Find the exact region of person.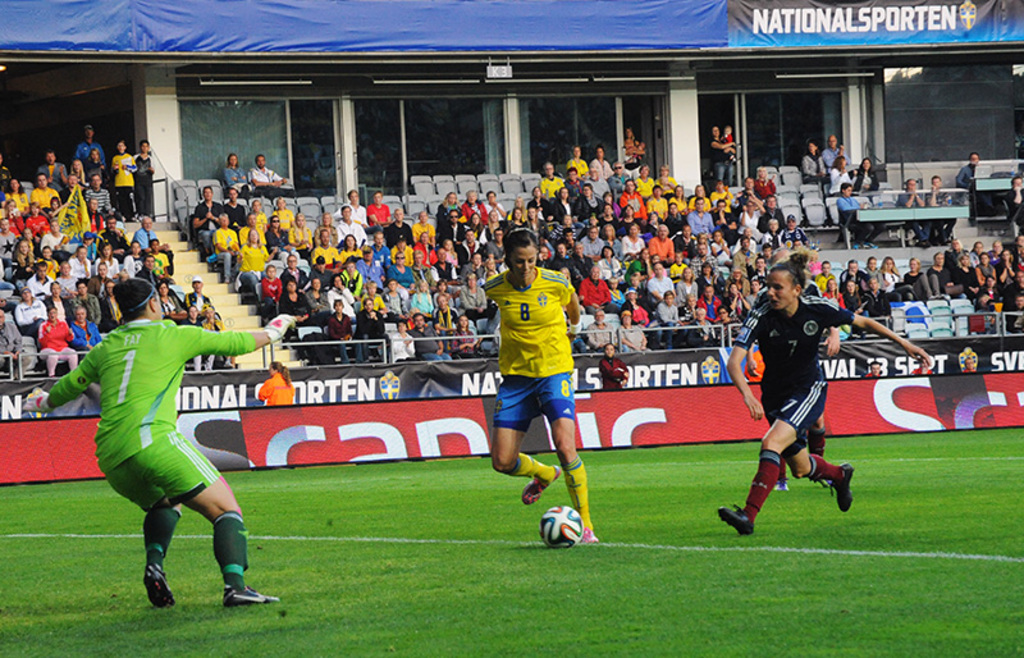
Exact region: select_region(18, 277, 302, 608).
